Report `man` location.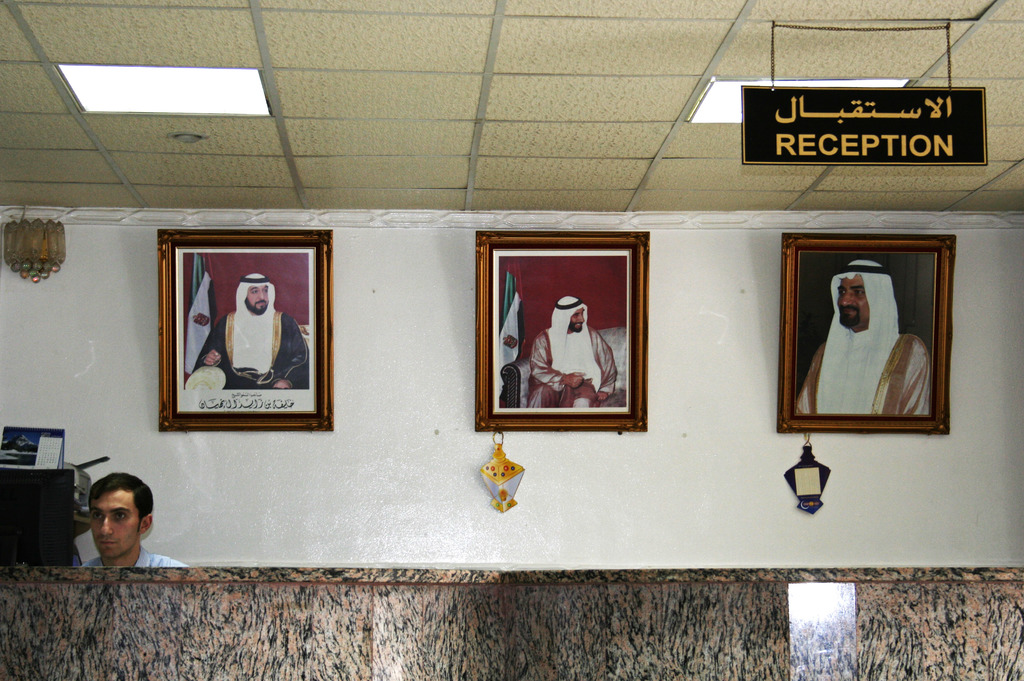
Report: bbox=[790, 260, 933, 418].
